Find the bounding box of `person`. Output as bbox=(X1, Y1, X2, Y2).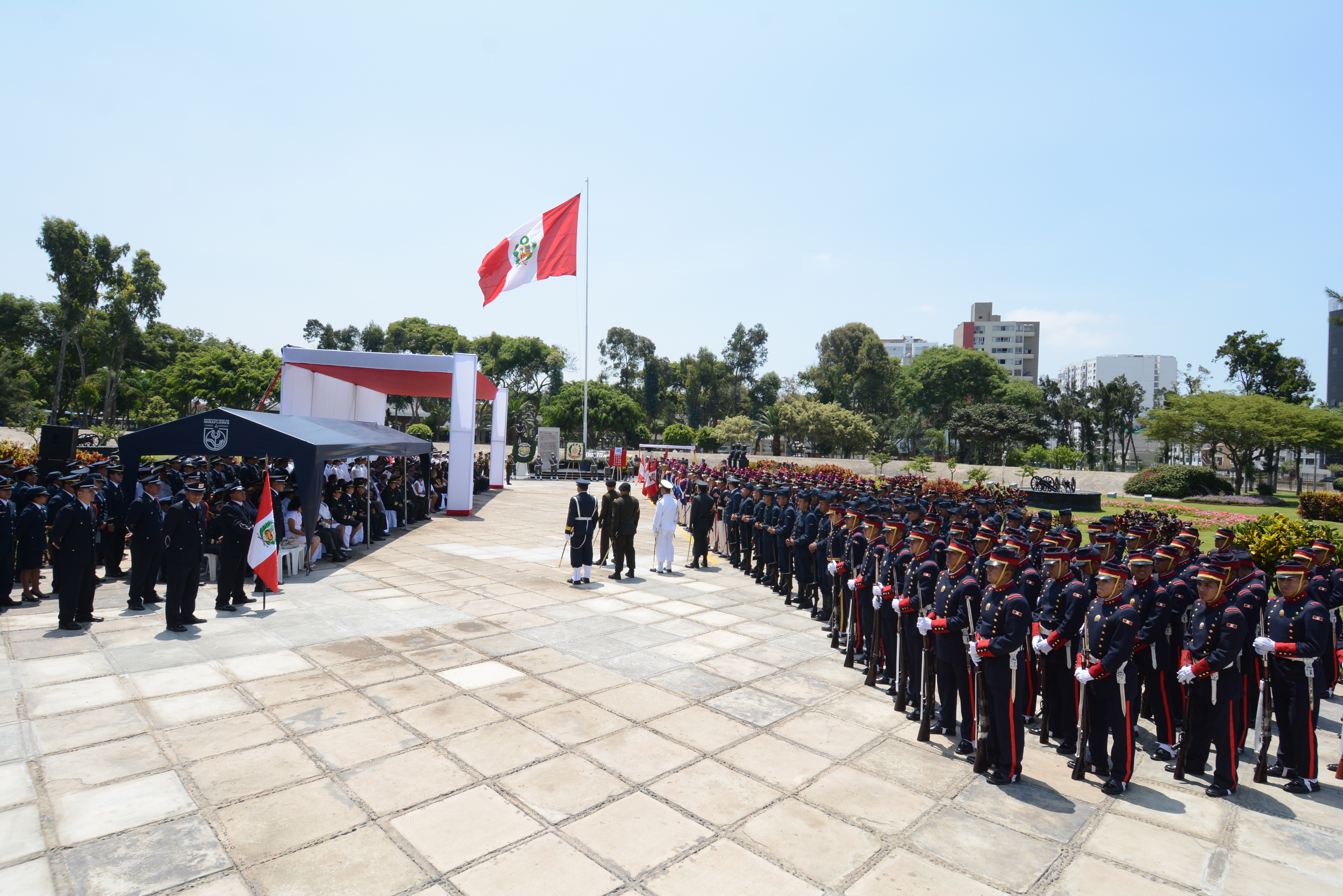
bbox=(124, 143, 130, 153).
